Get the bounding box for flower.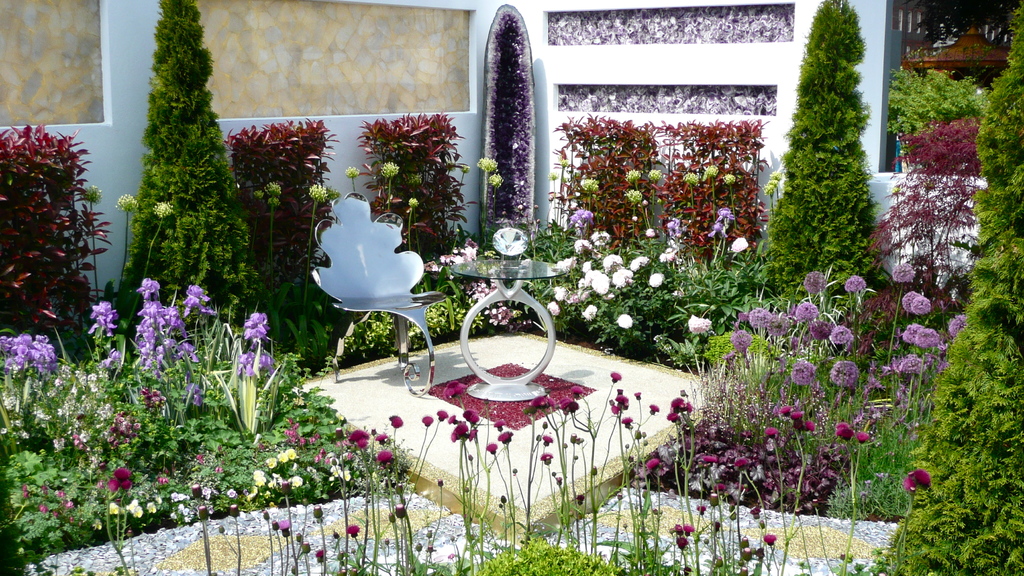
bbox=(581, 179, 598, 195).
